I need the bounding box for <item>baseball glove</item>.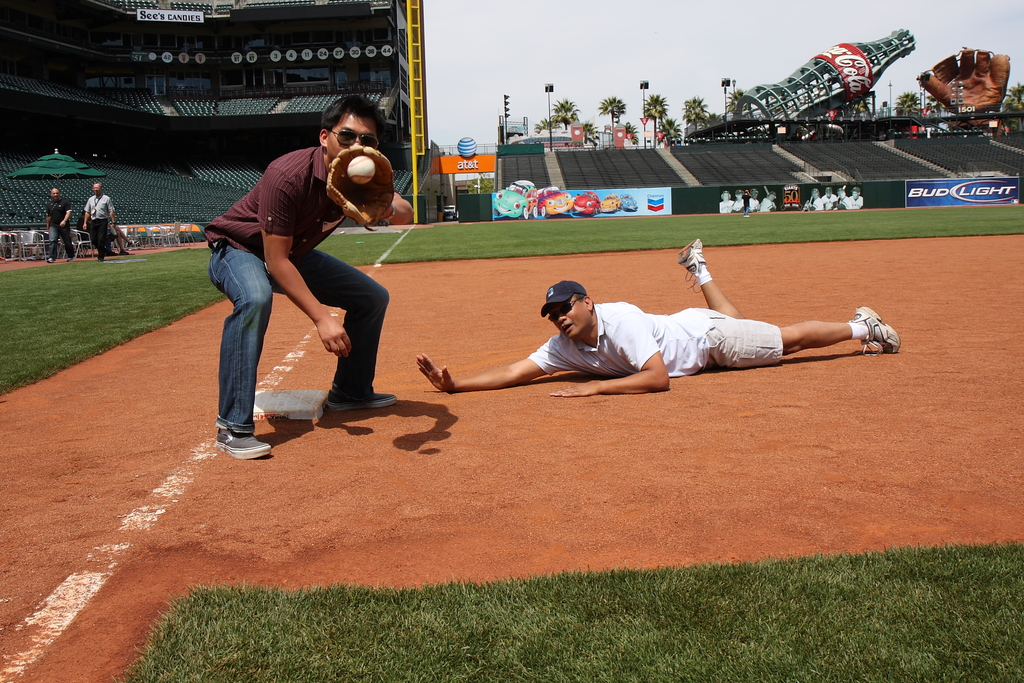
Here it is: locate(322, 147, 401, 235).
